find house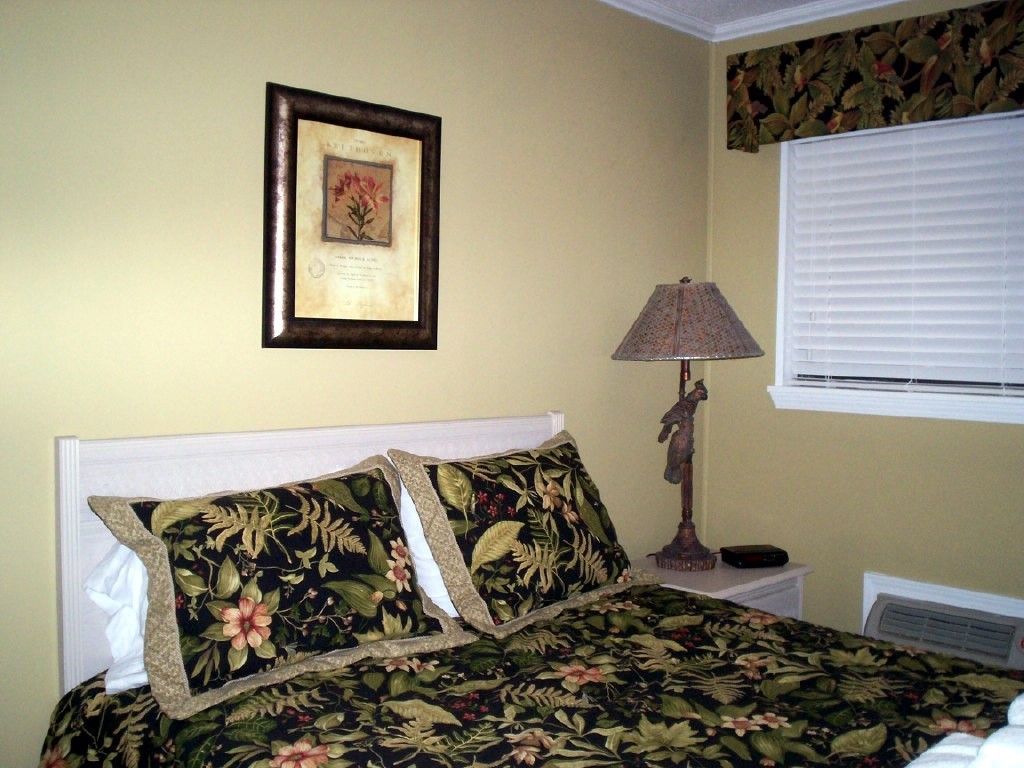
x1=0 y1=0 x2=1023 y2=767
